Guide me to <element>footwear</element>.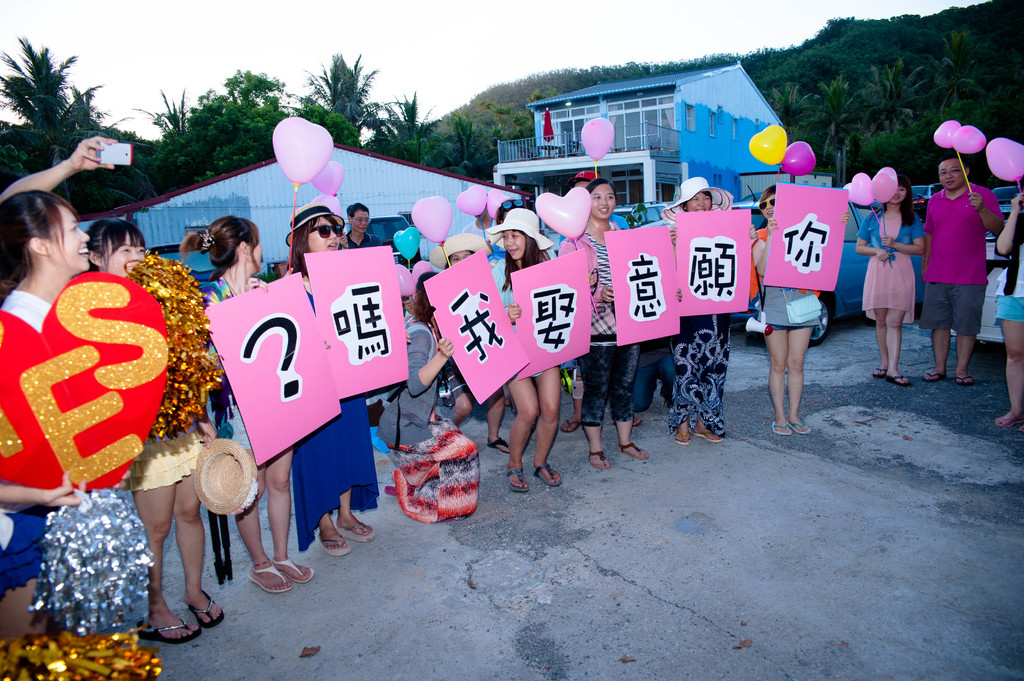
Guidance: x1=616 y1=438 x2=648 y2=461.
